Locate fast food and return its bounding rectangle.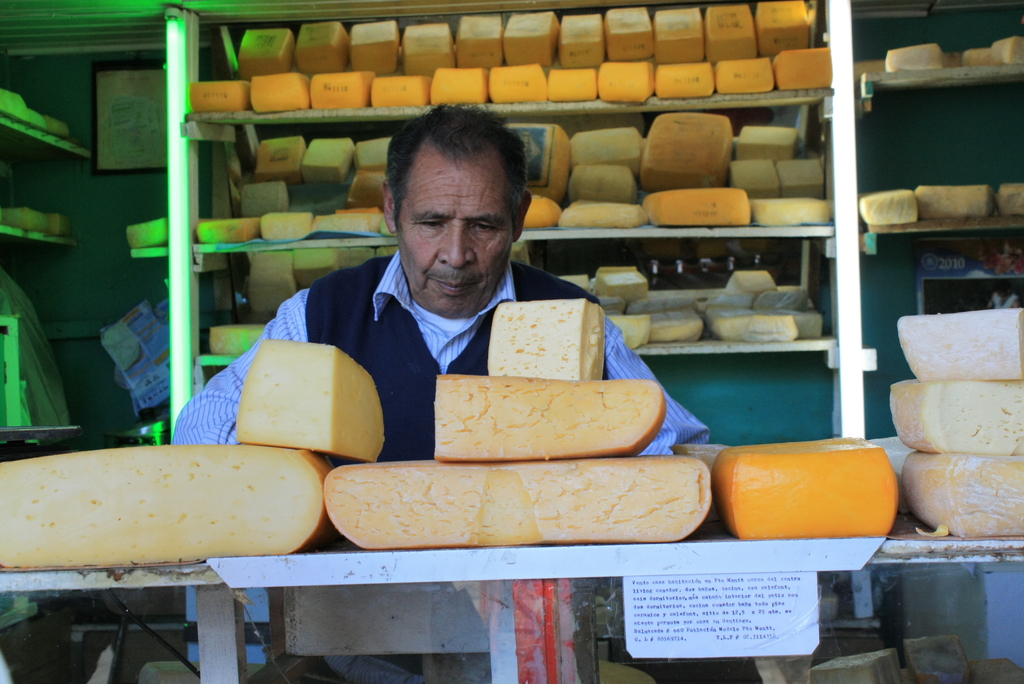
crop(309, 76, 371, 115).
